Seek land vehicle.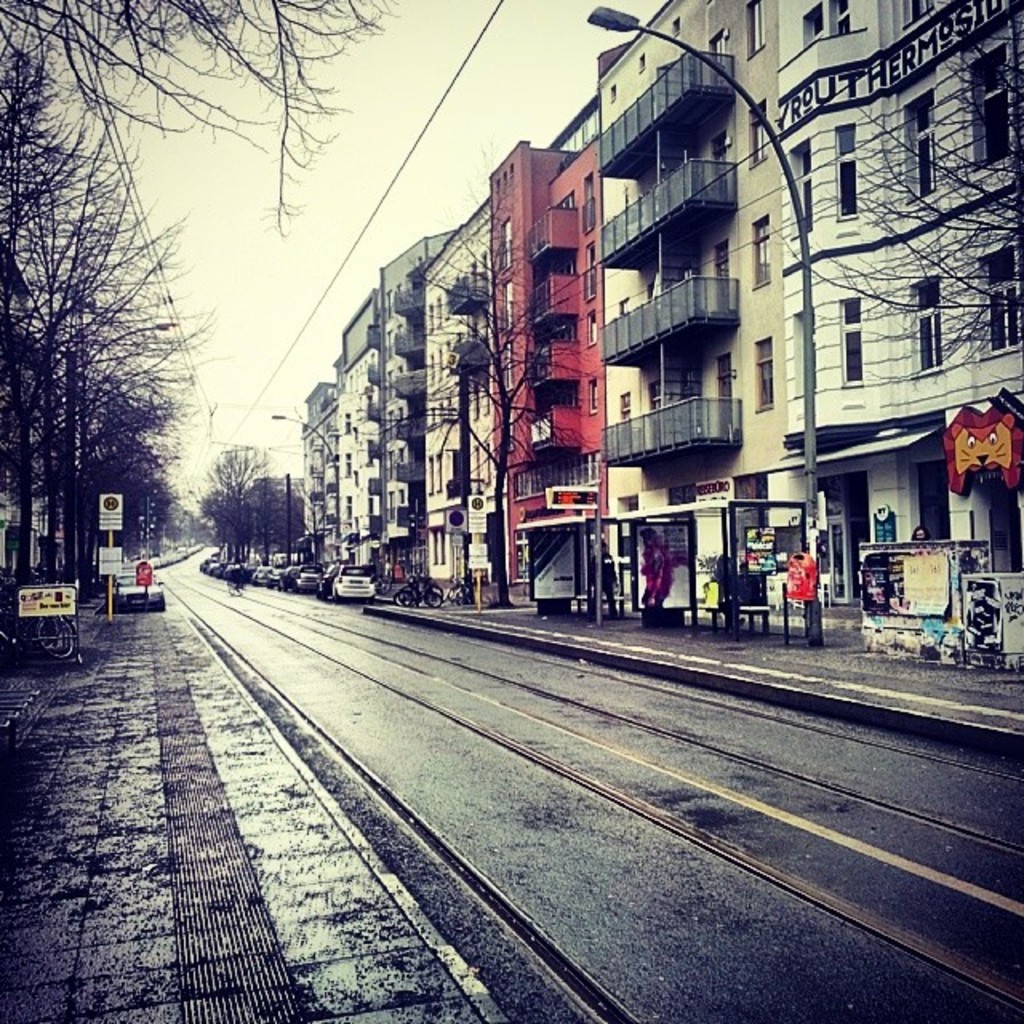
278, 566, 301, 590.
